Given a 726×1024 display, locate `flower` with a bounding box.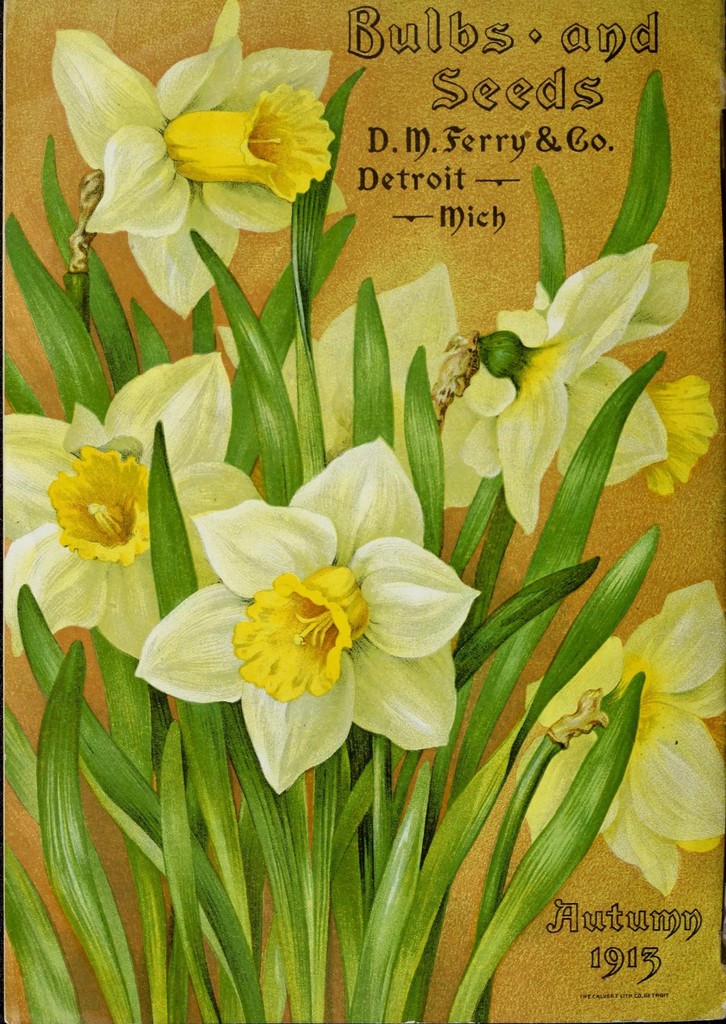
Located: bbox=(156, 487, 493, 768).
